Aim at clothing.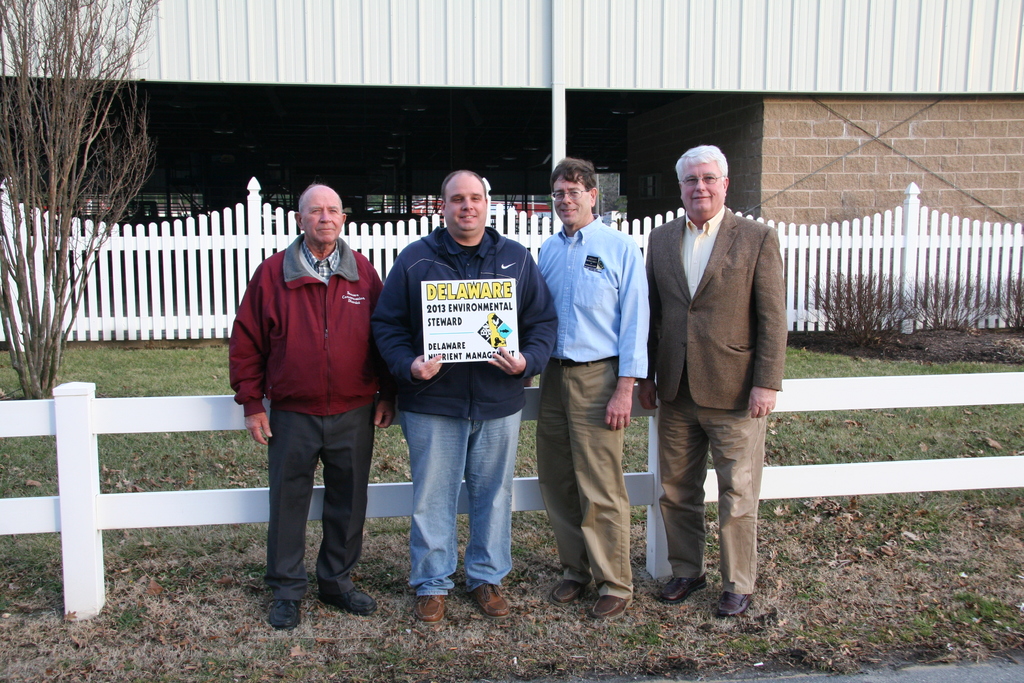
Aimed at 369 229 560 593.
